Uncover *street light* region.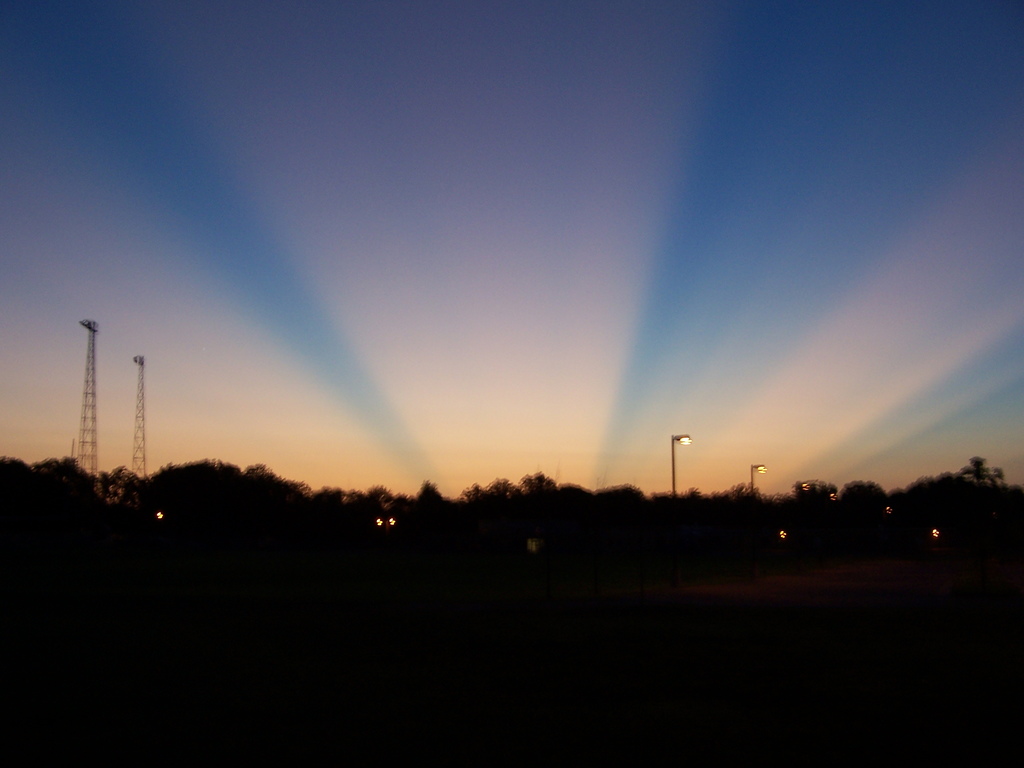
Uncovered: 824,490,838,504.
